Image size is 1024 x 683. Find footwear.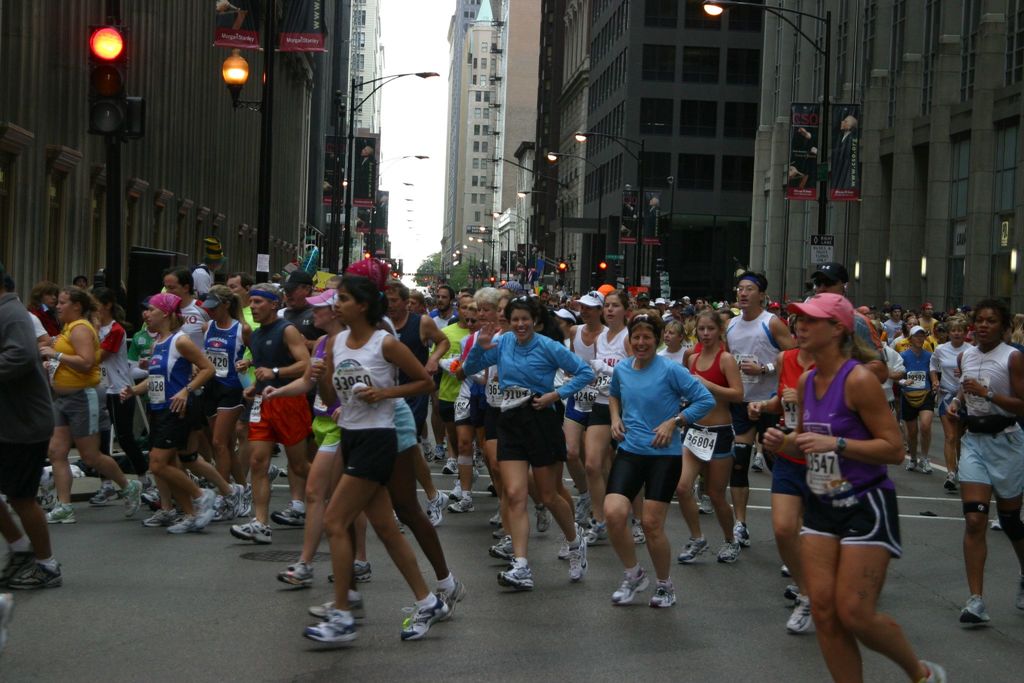
box(432, 448, 447, 457).
